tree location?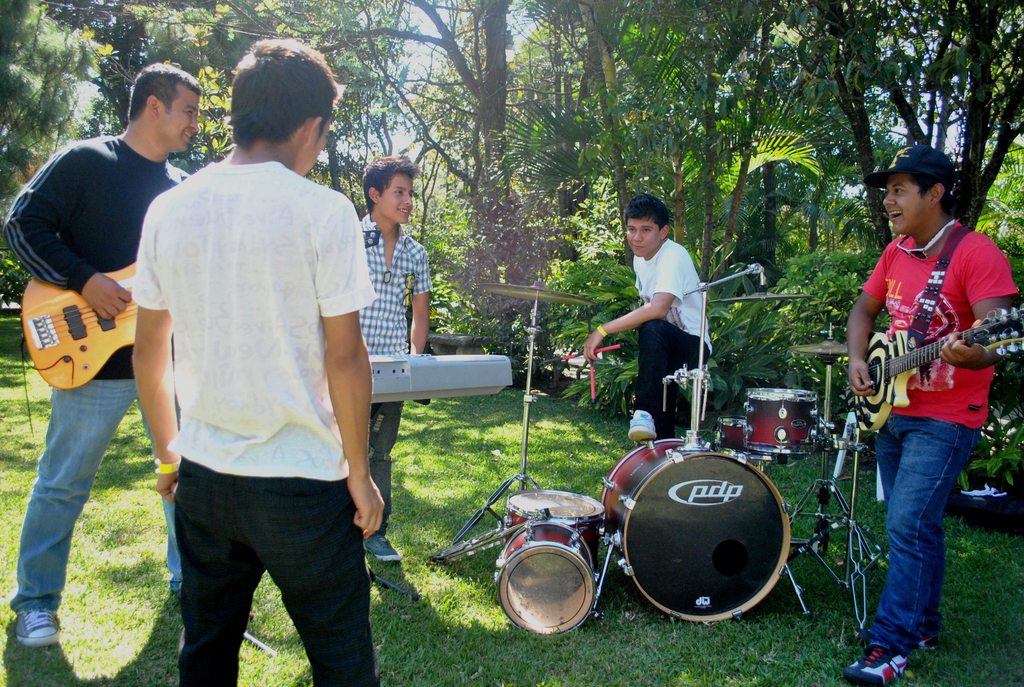
crop(0, 0, 241, 306)
